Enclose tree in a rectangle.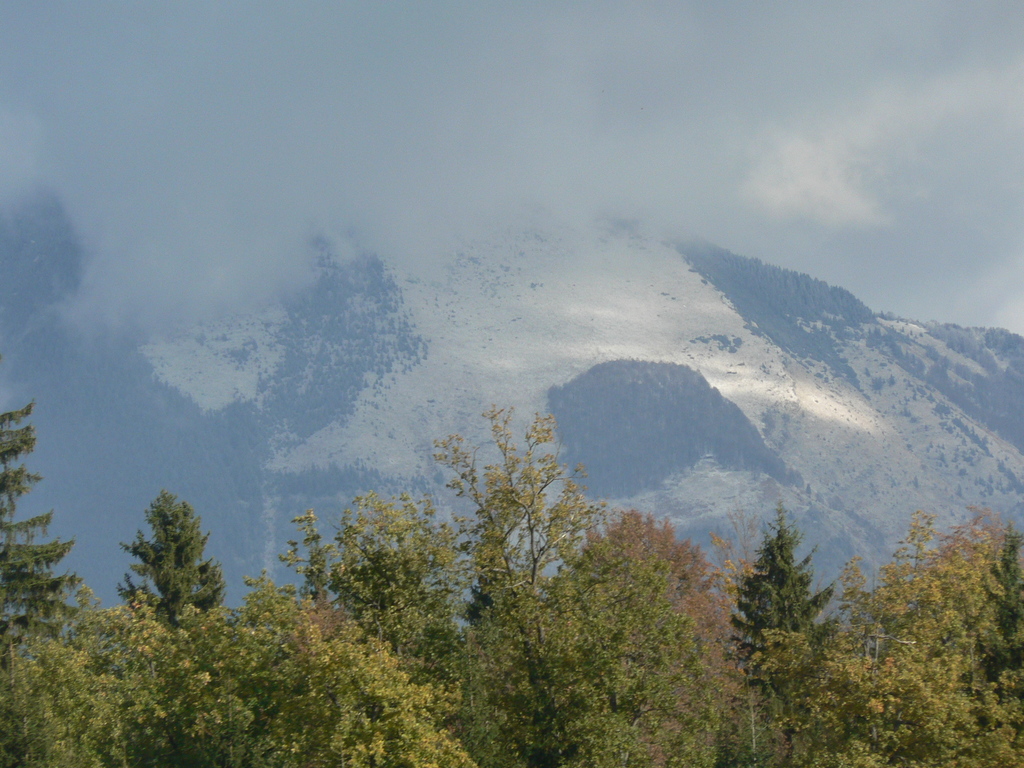
box(874, 498, 958, 670).
